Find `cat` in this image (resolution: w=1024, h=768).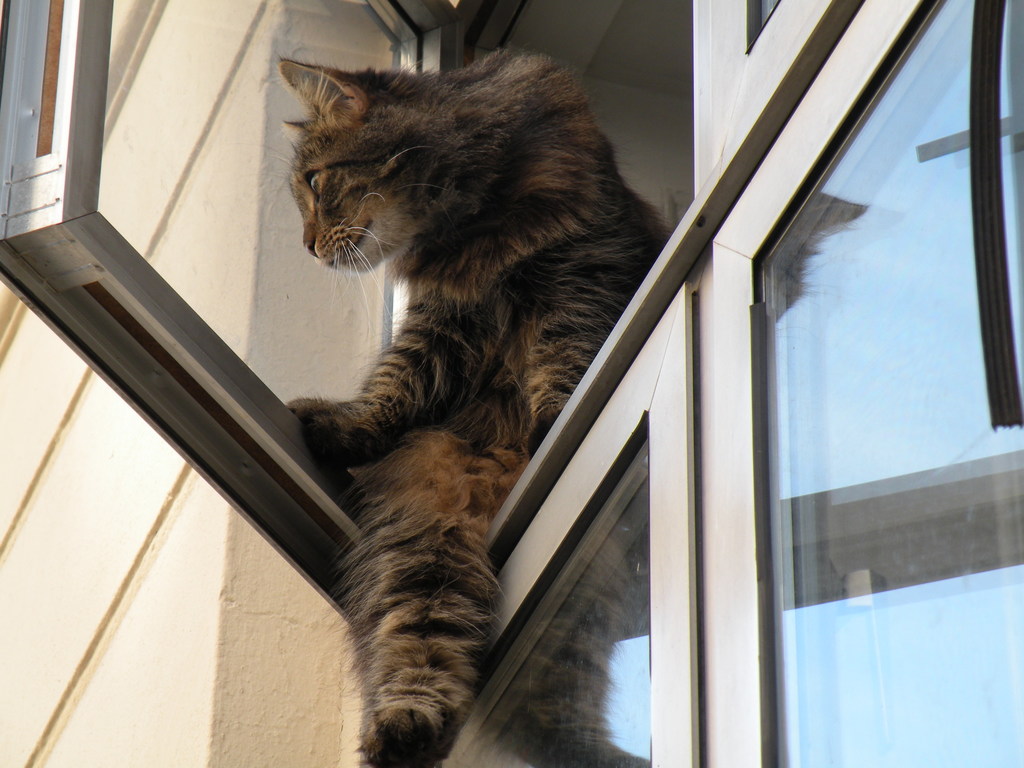
bbox=[279, 52, 668, 767].
